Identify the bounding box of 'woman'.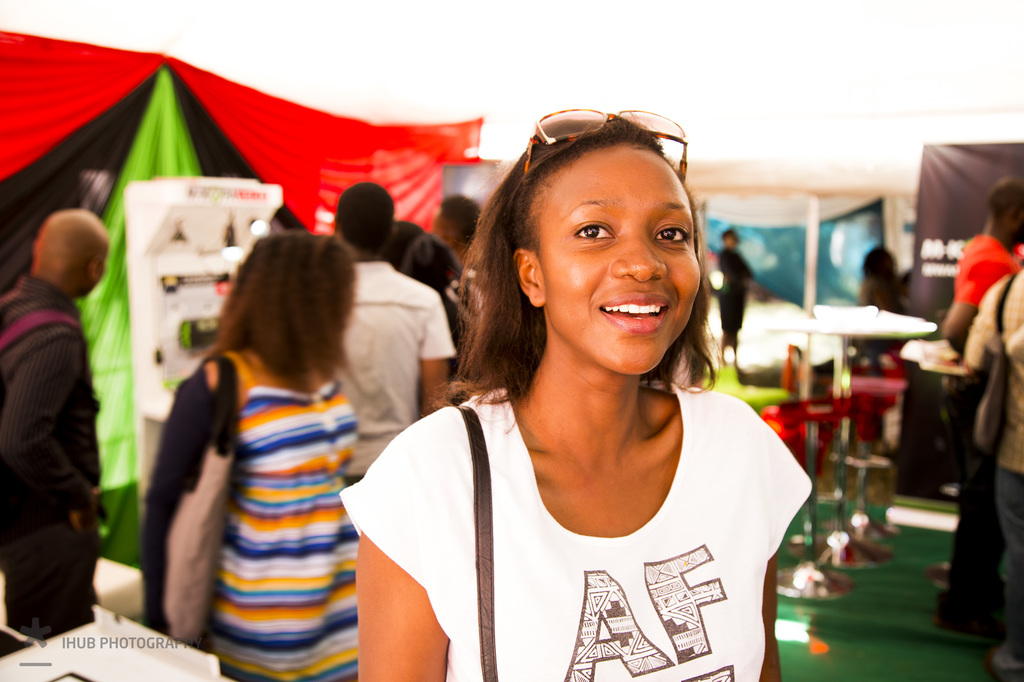
bbox=(142, 226, 364, 681).
